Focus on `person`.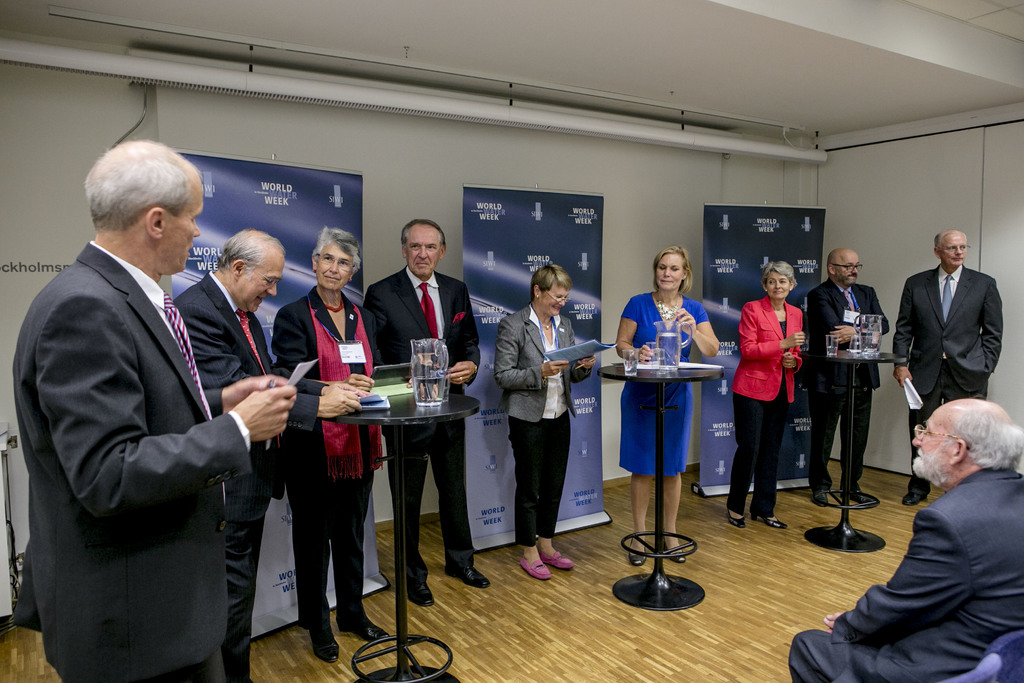
Focused at {"x1": 741, "y1": 249, "x2": 826, "y2": 532}.
